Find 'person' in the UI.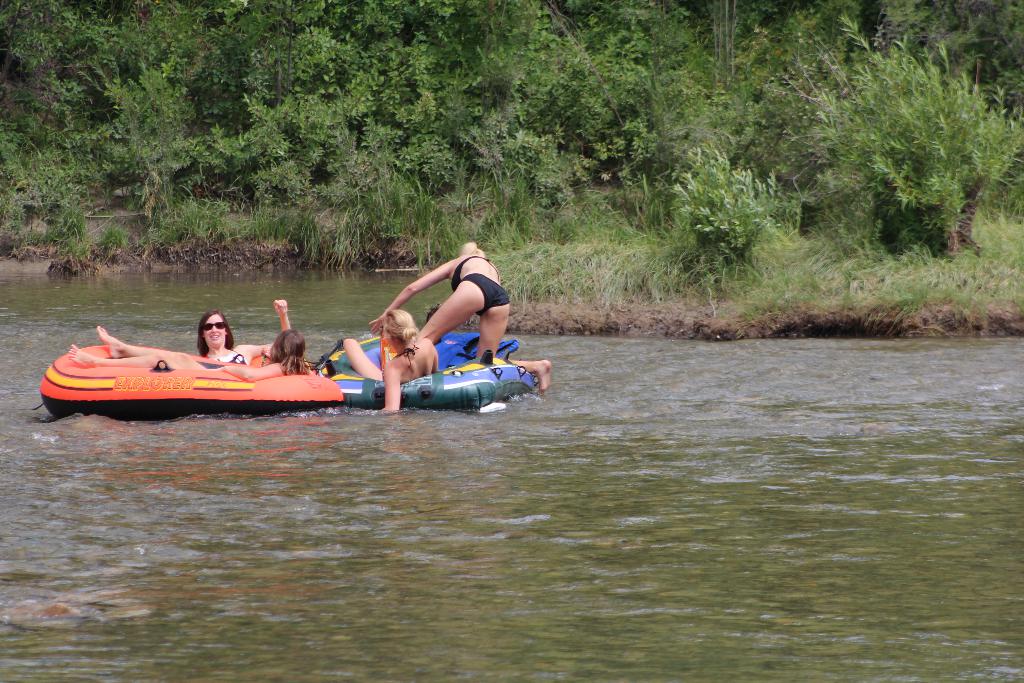
UI element at crop(68, 299, 315, 379).
